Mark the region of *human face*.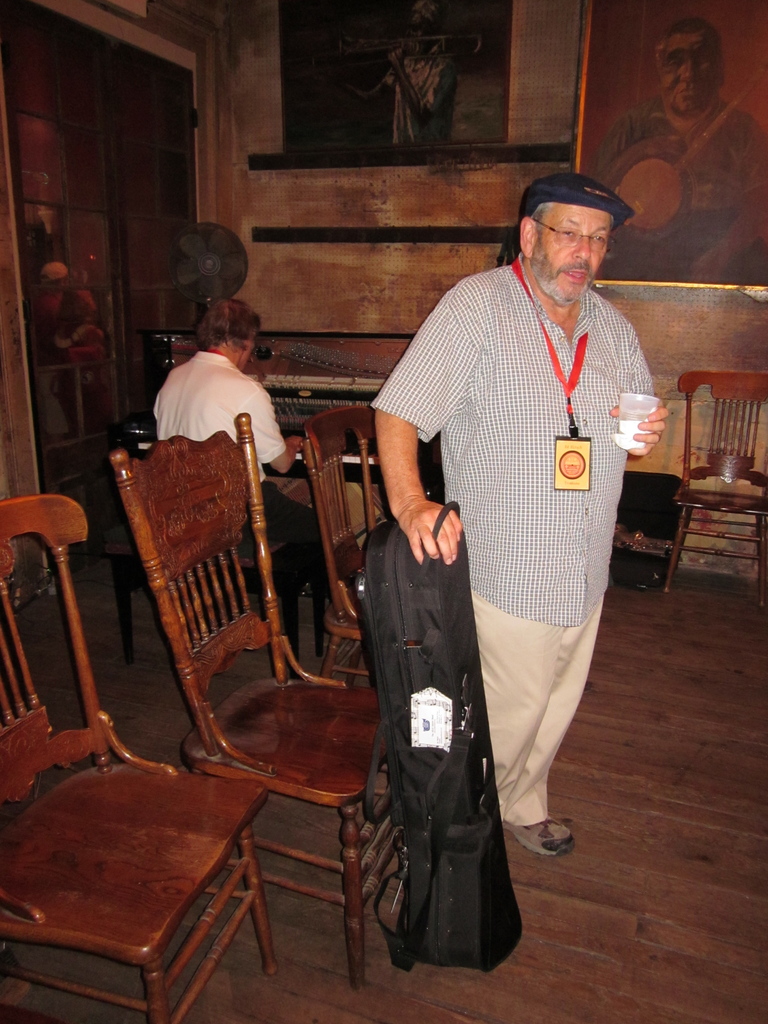
Region: Rect(655, 30, 721, 116).
